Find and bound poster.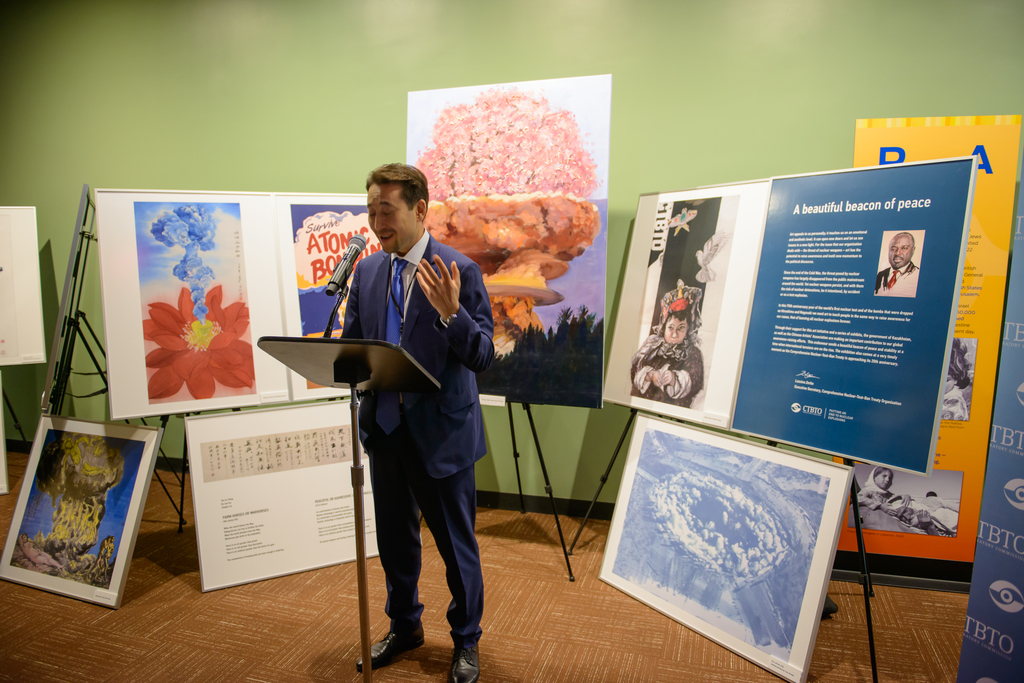
Bound: {"x1": 133, "y1": 200, "x2": 259, "y2": 402}.
